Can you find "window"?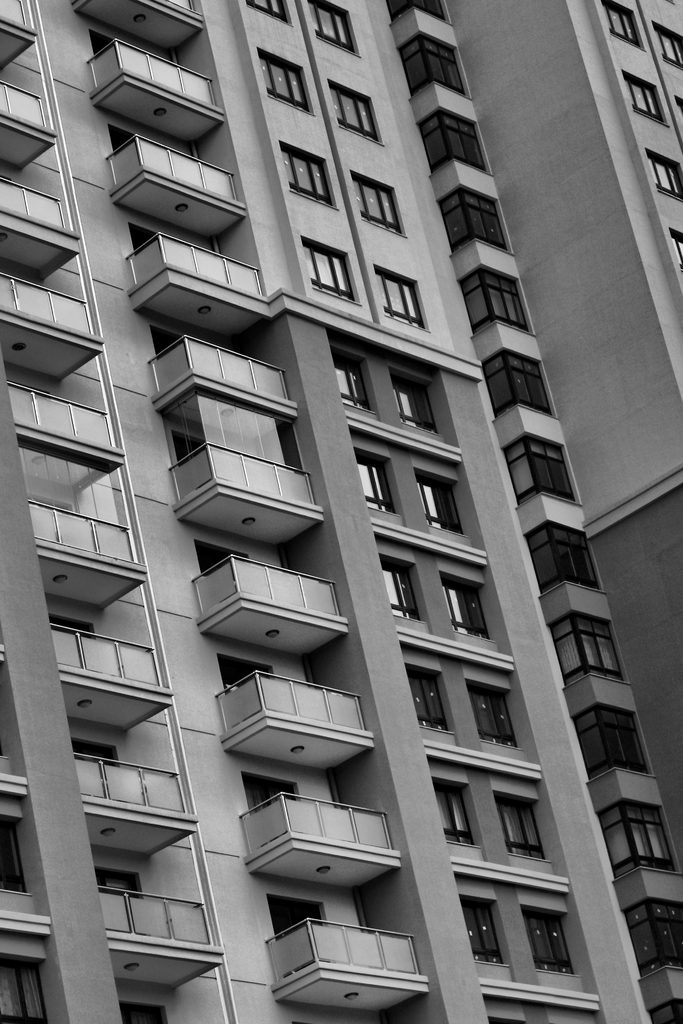
Yes, bounding box: (0,955,51,1023).
